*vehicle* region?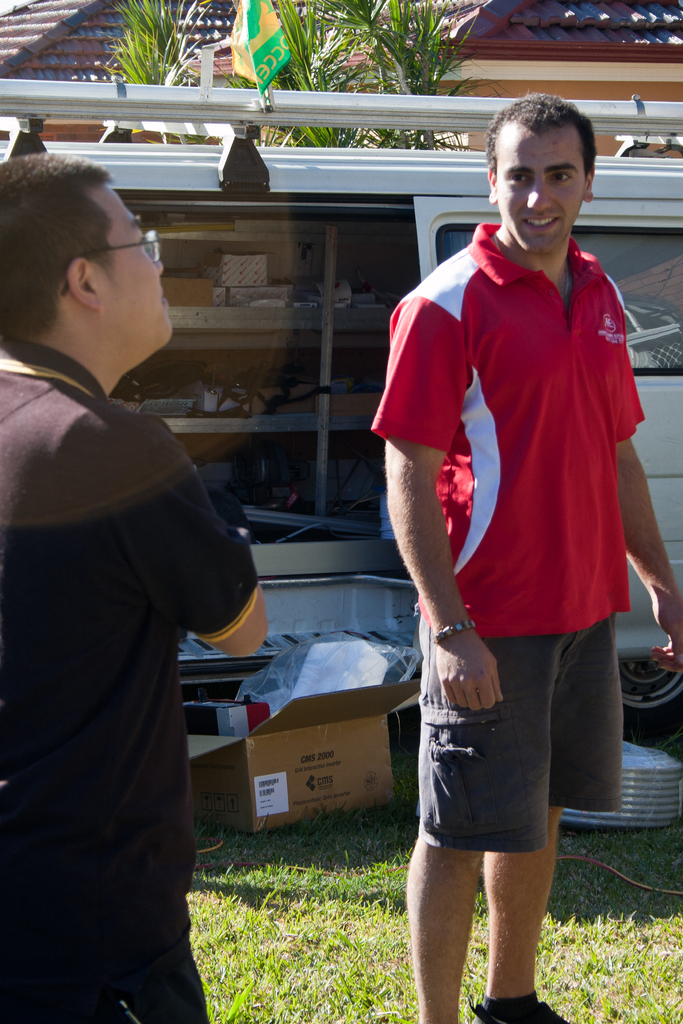
select_region(0, 76, 682, 741)
